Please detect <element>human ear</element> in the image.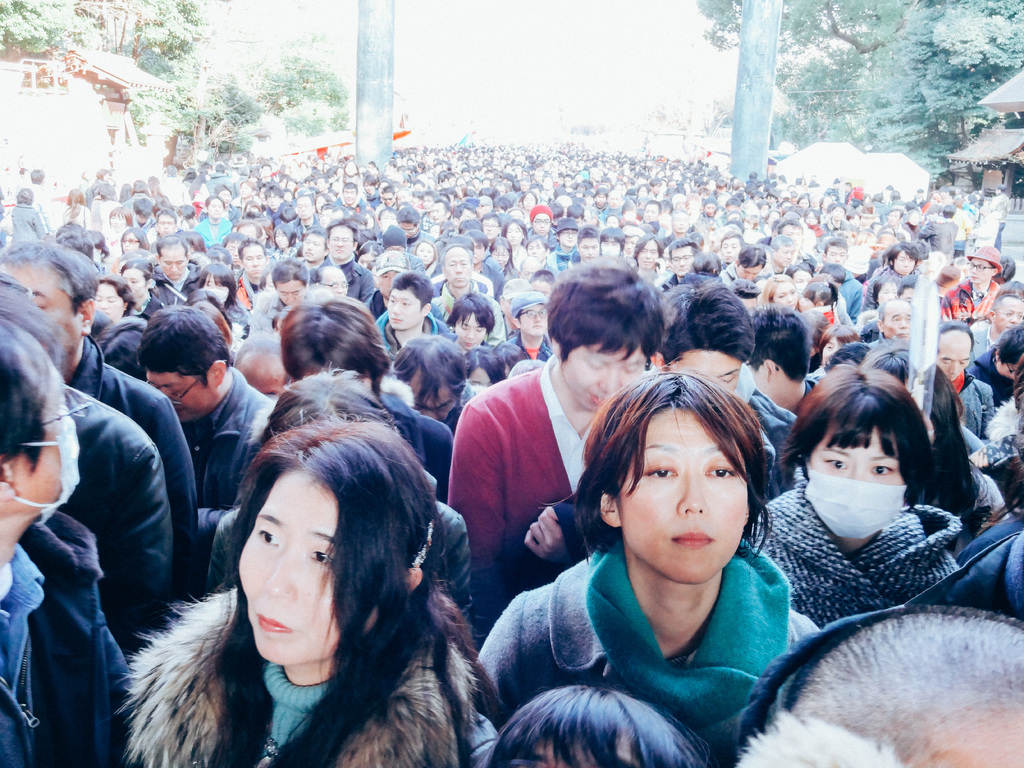
419 301 433 317.
